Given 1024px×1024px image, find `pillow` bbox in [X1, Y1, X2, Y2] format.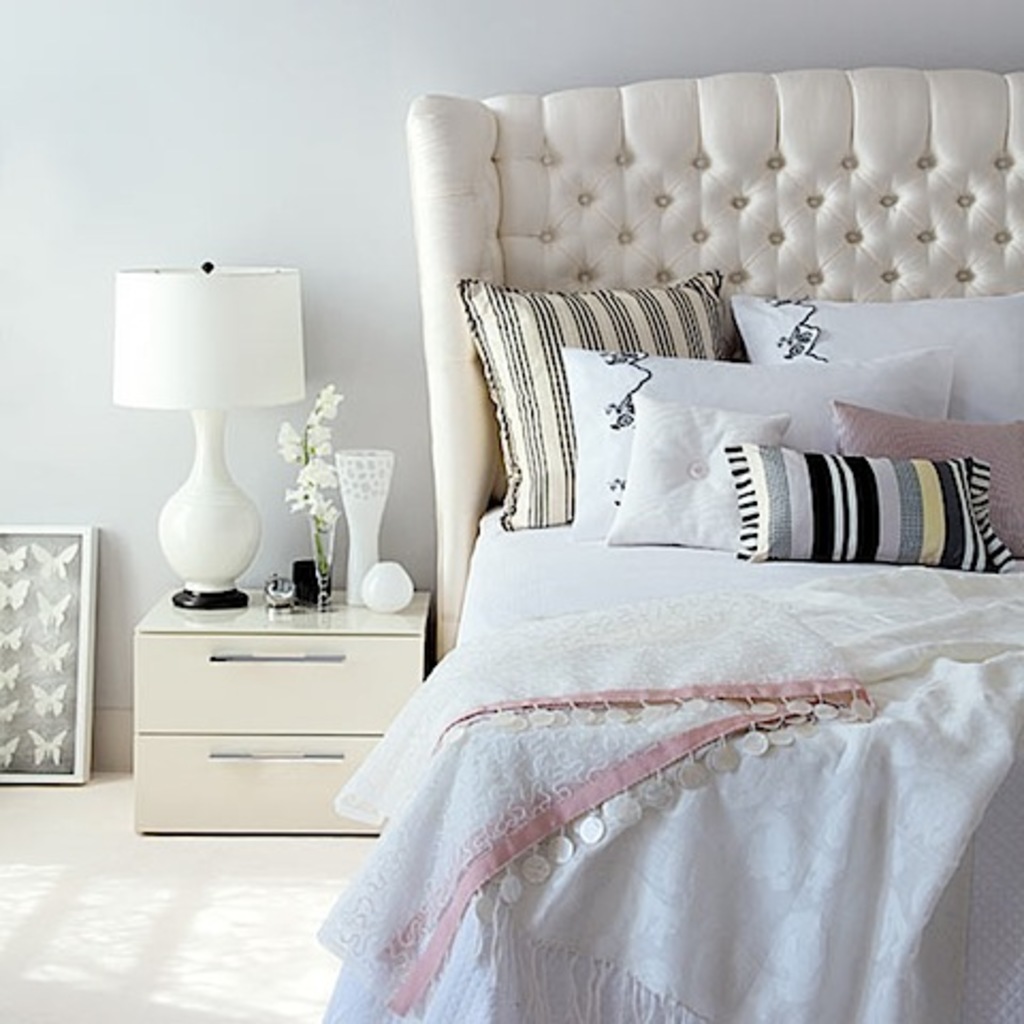
[730, 297, 1022, 439].
